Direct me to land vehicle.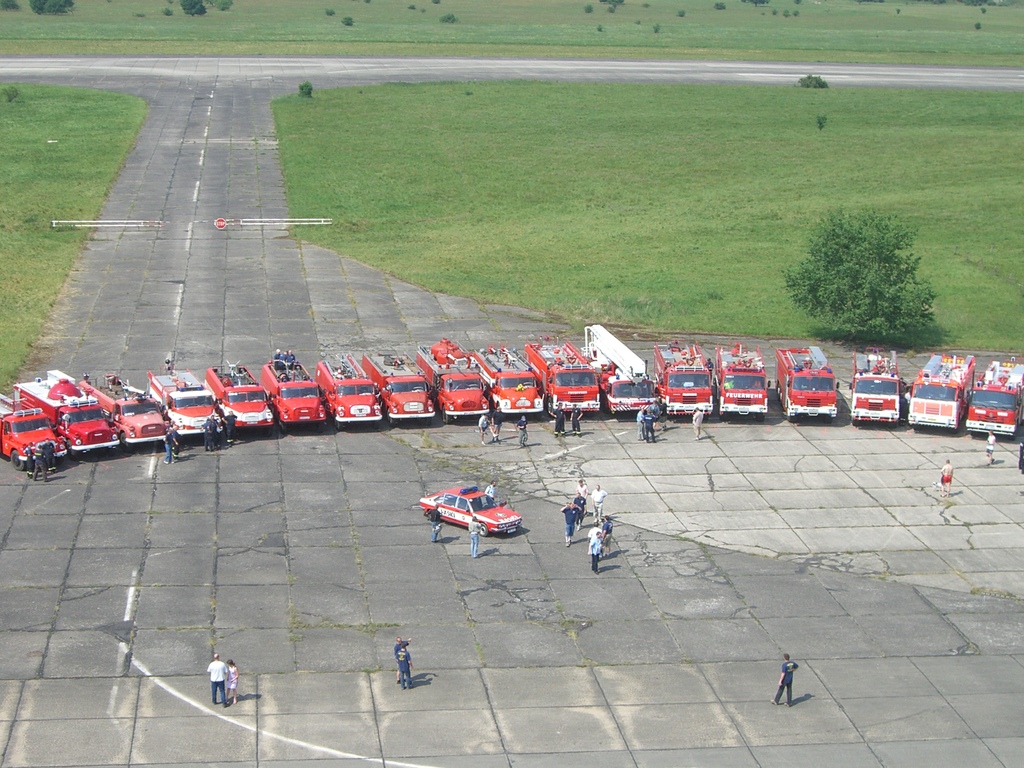
Direction: (964, 355, 1023, 442).
